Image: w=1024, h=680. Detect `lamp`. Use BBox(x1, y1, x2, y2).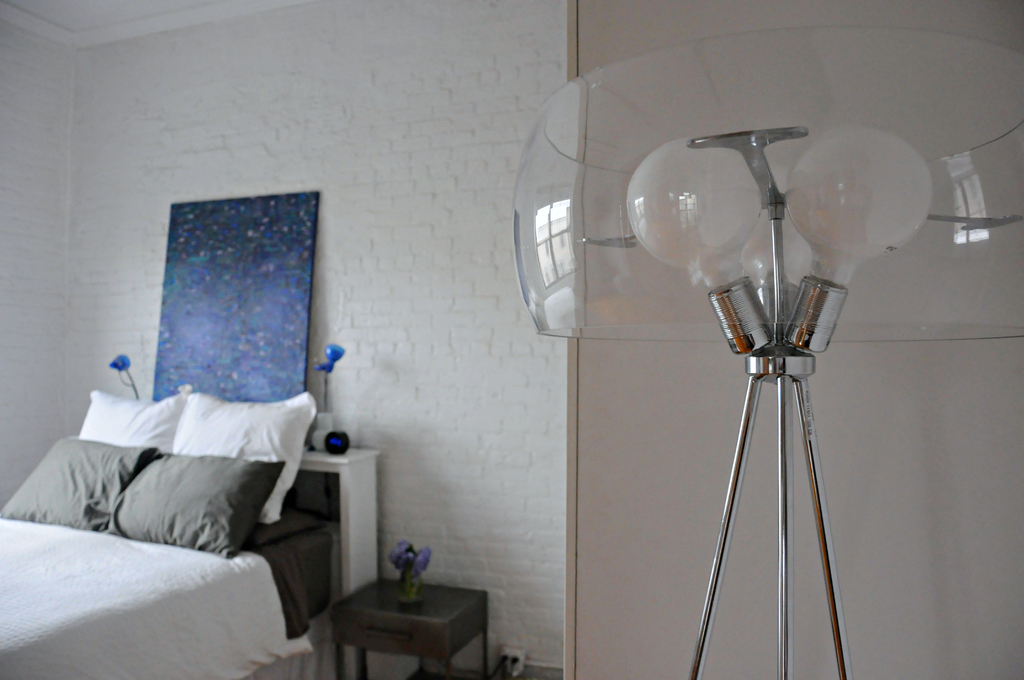
BBox(312, 343, 349, 453).
